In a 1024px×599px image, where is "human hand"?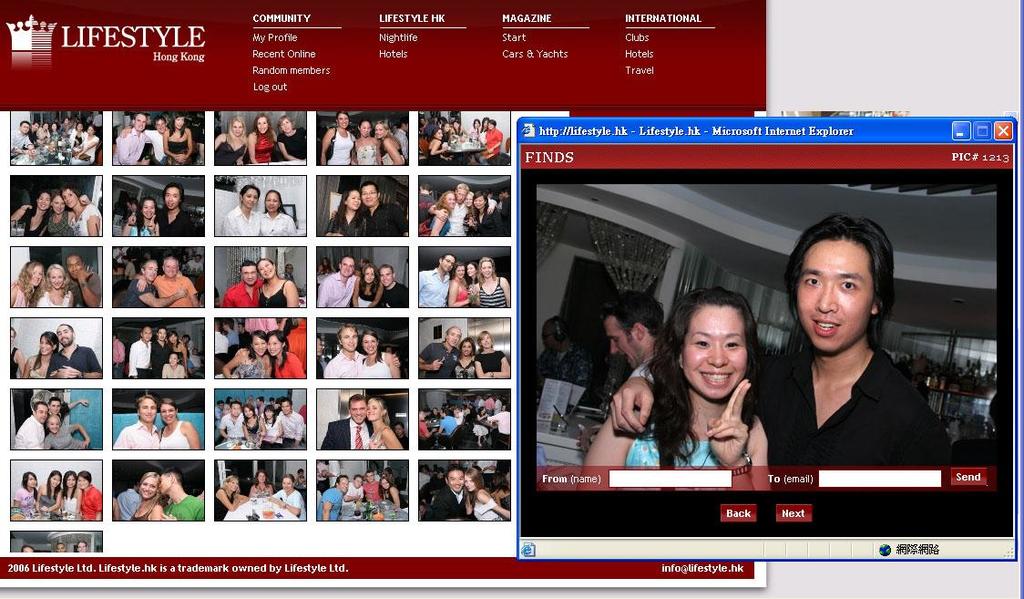
(77,266,92,278).
